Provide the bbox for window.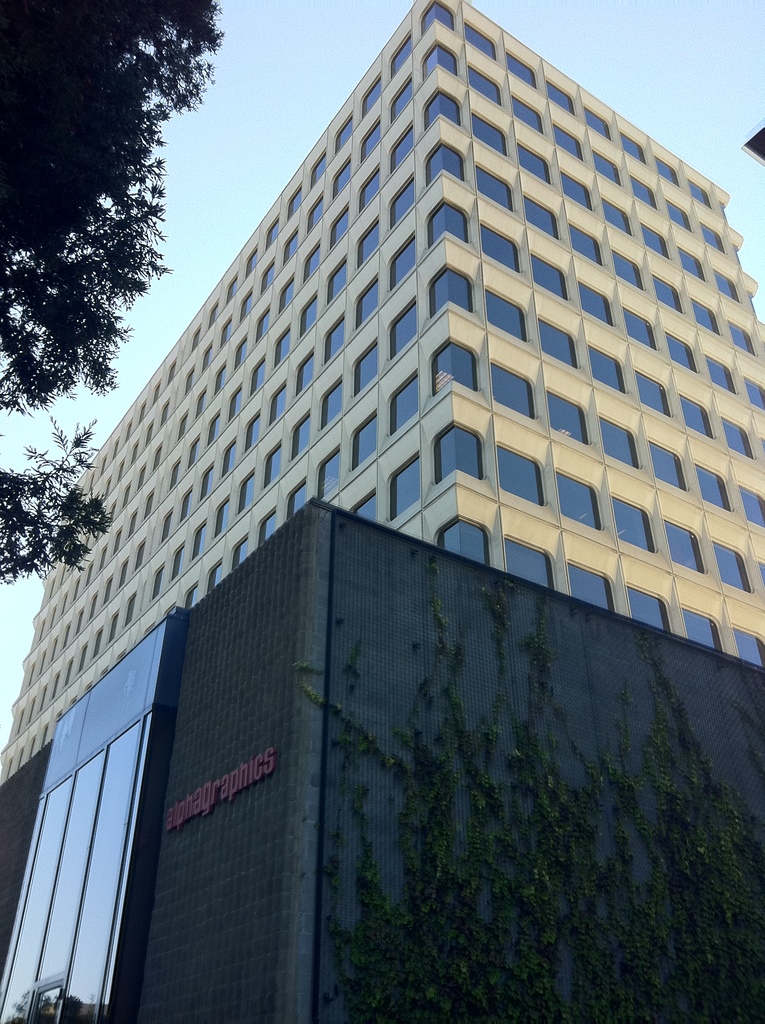
[x1=651, y1=154, x2=679, y2=188].
